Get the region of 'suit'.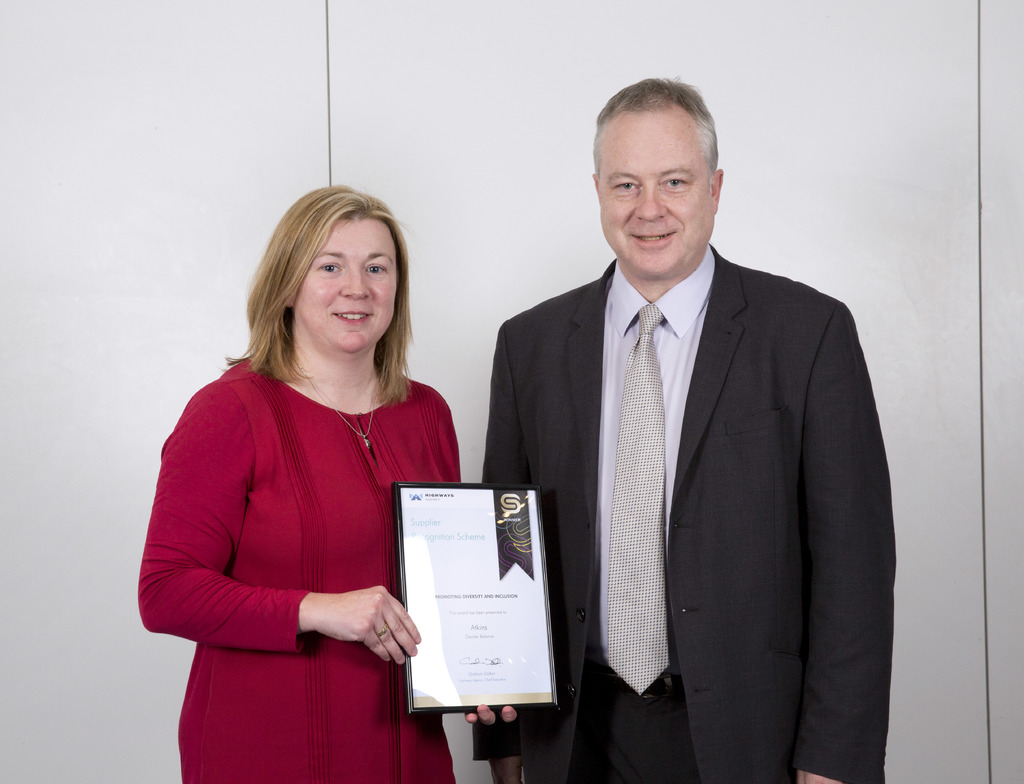
470 112 884 783.
